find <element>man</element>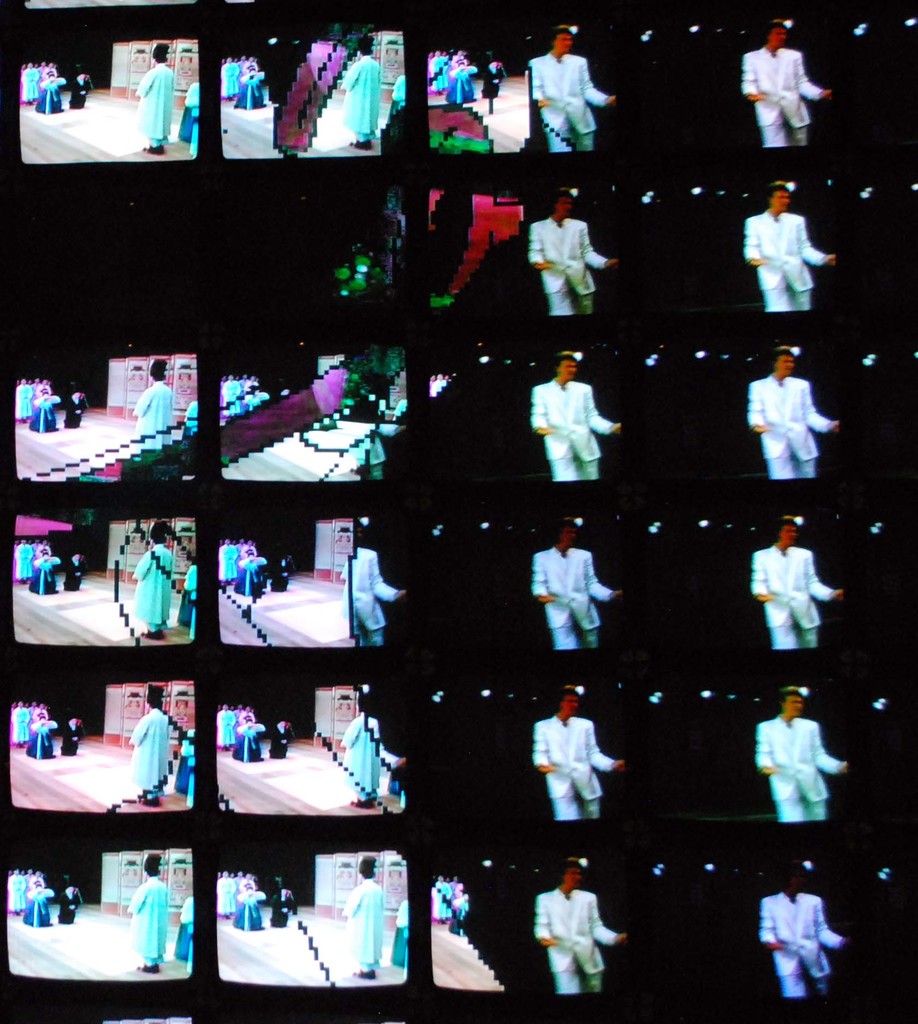
locate(530, 518, 623, 653)
